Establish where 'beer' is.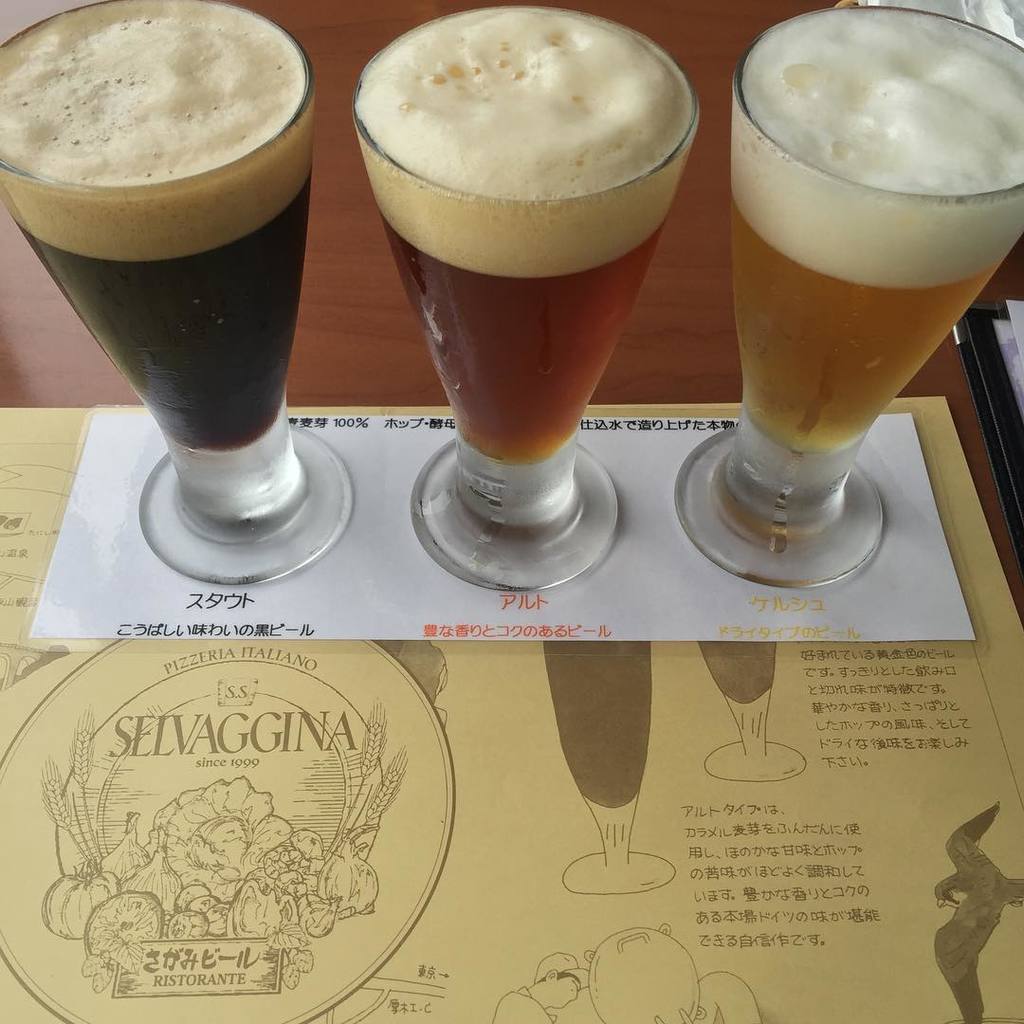
Established at [356,5,703,456].
